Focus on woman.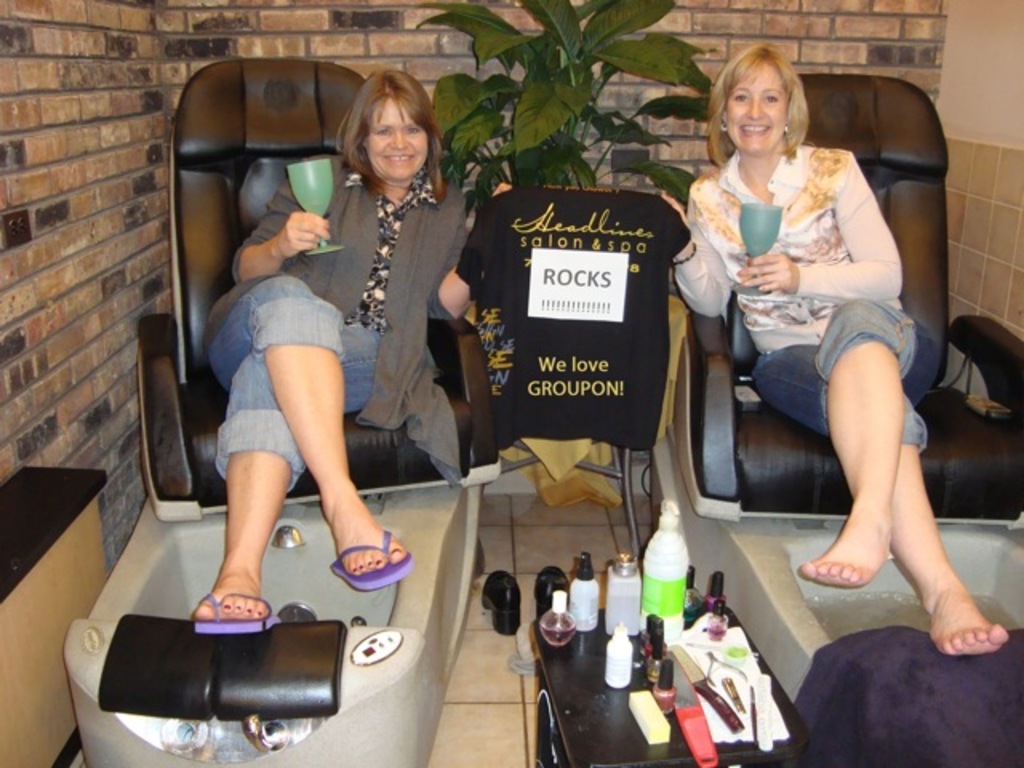
Focused at l=198, t=69, r=469, b=635.
